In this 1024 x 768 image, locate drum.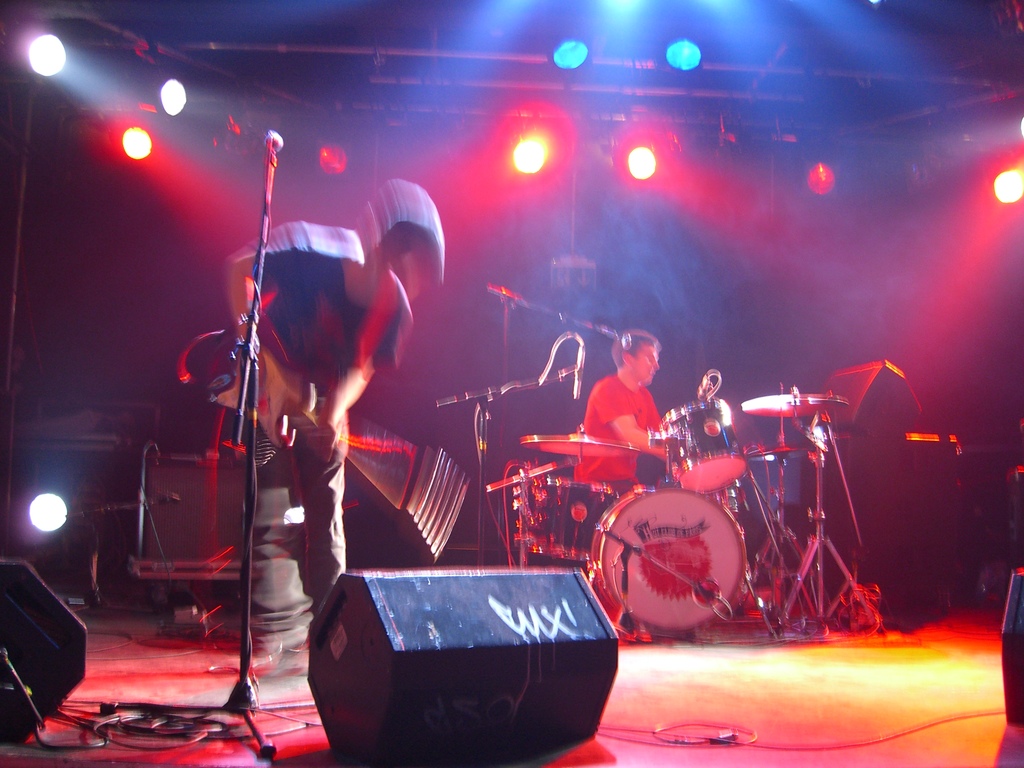
Bounding box: 592,488,746,638.
